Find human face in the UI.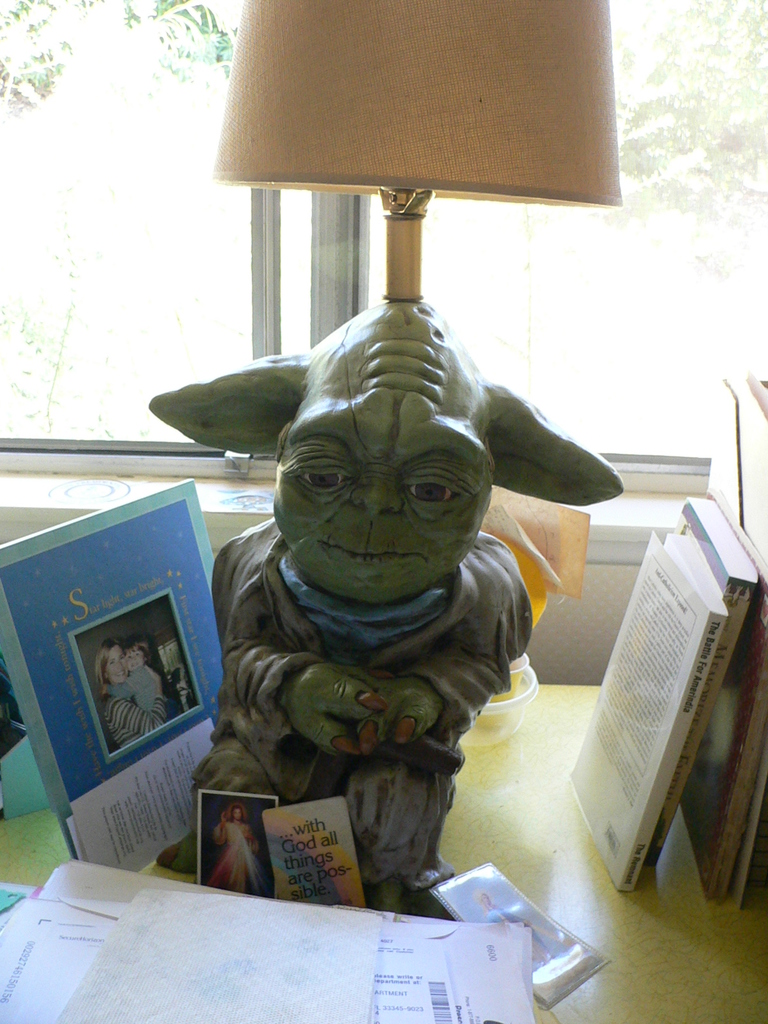
UI element at crop(108, 646, 122, 685).
